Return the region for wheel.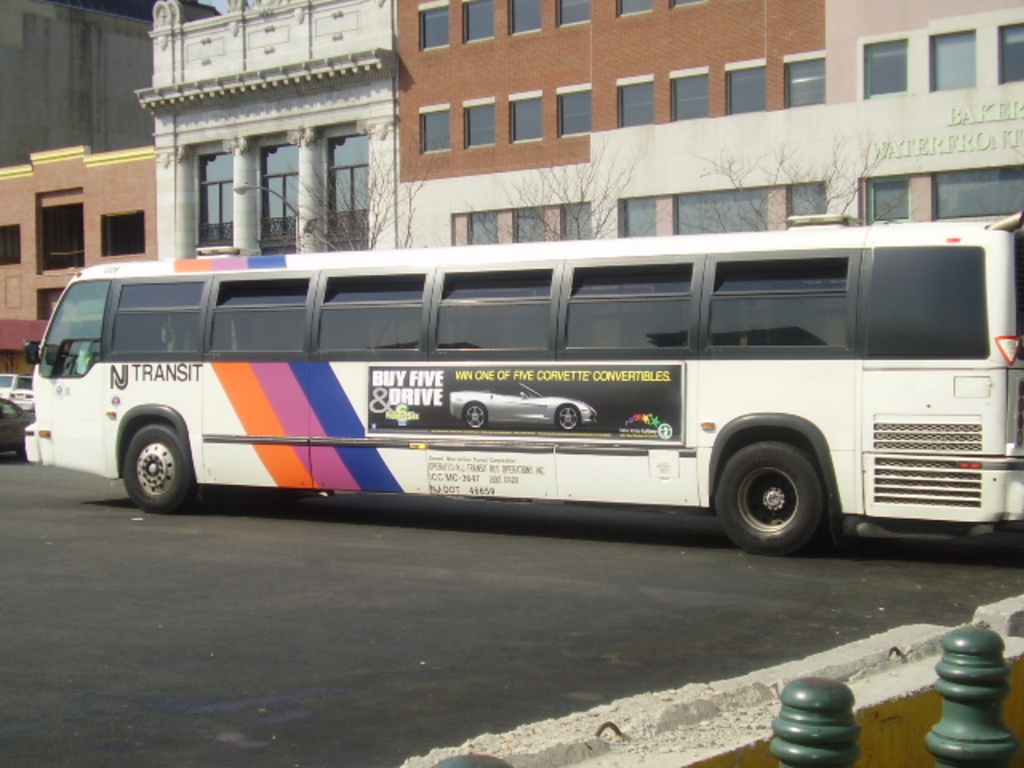
rect(464, 397, 482, 427).
